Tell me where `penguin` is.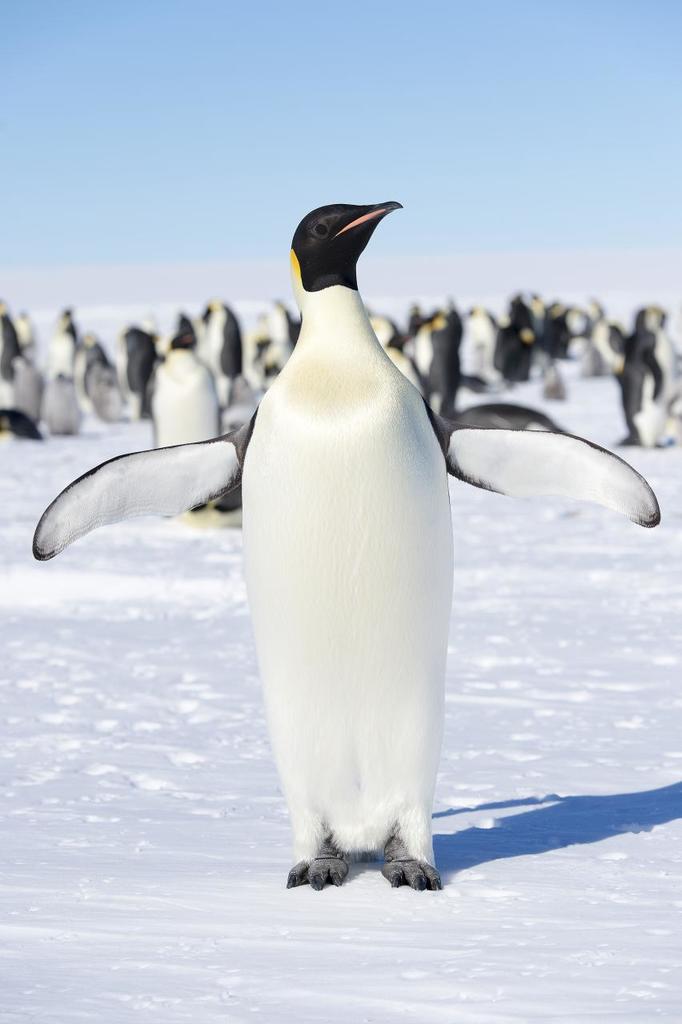
`penguin` is at <box>198,305,242,414</box>.
